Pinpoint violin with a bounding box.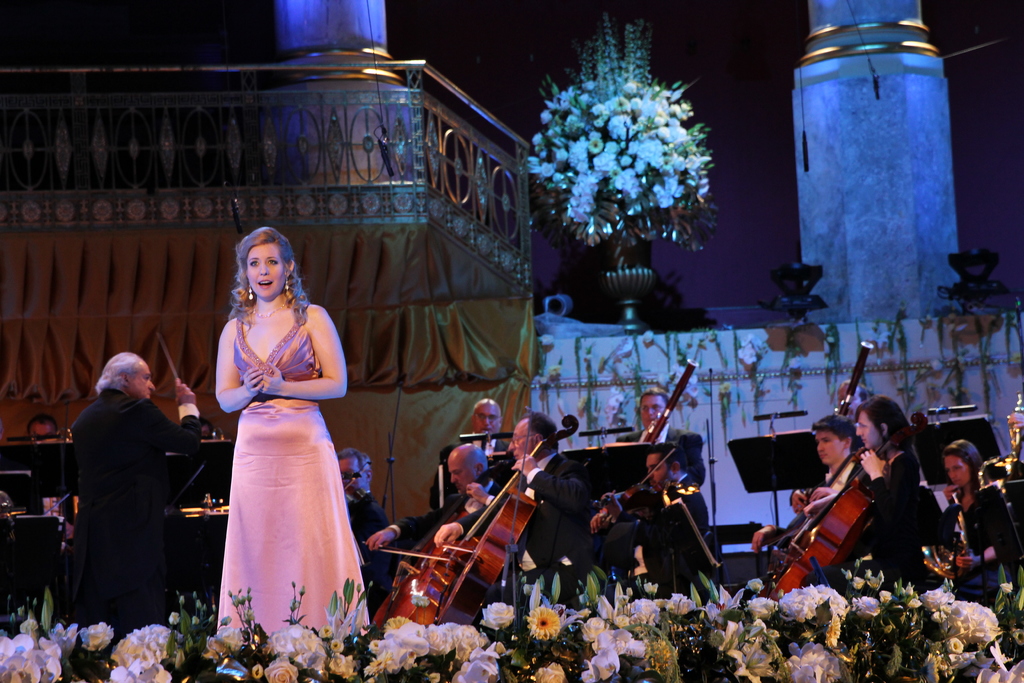
[left=778, top=419, right=893, bottom=598].
